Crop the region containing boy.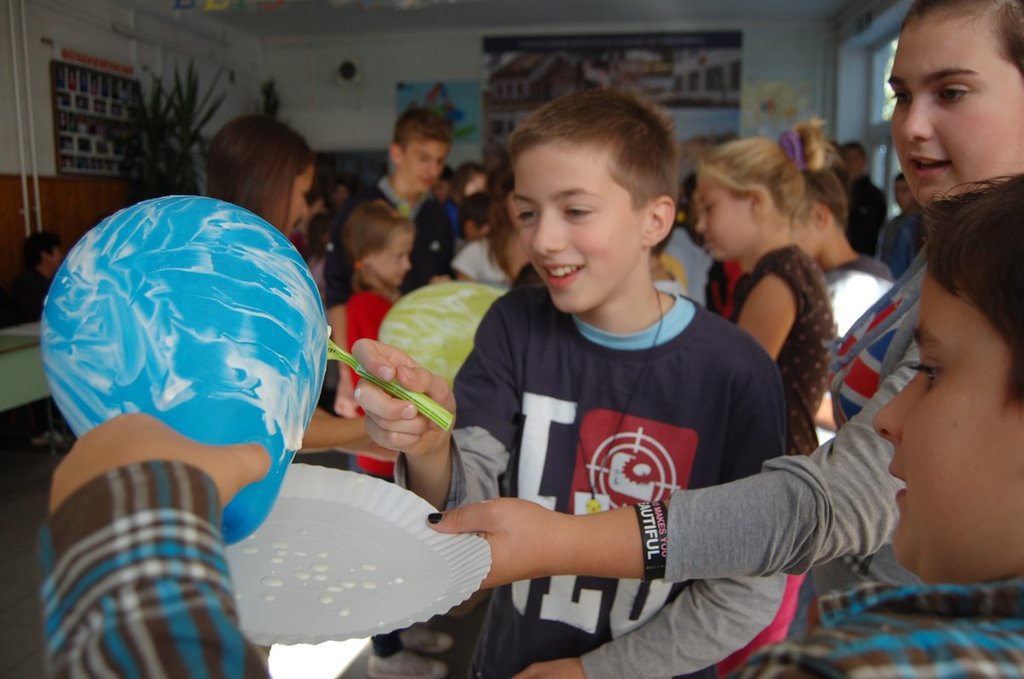
Crop region: [x1=317, y1=104, x2=456, y2=412].
